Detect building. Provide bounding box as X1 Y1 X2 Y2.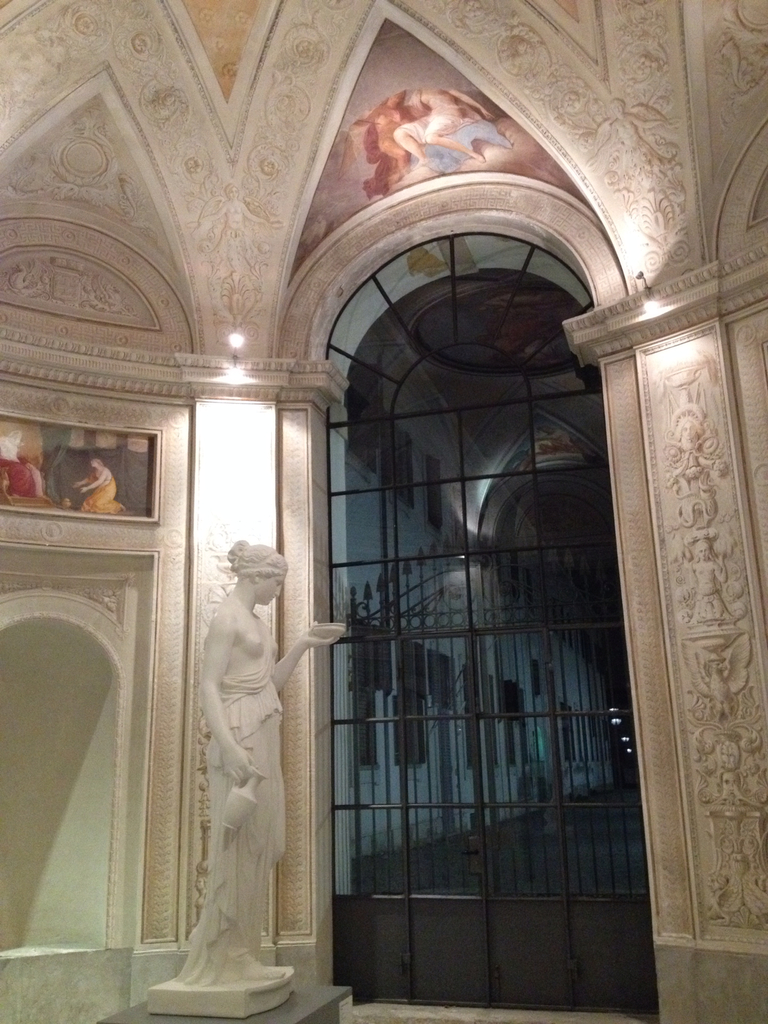
2 1 767 1023.
